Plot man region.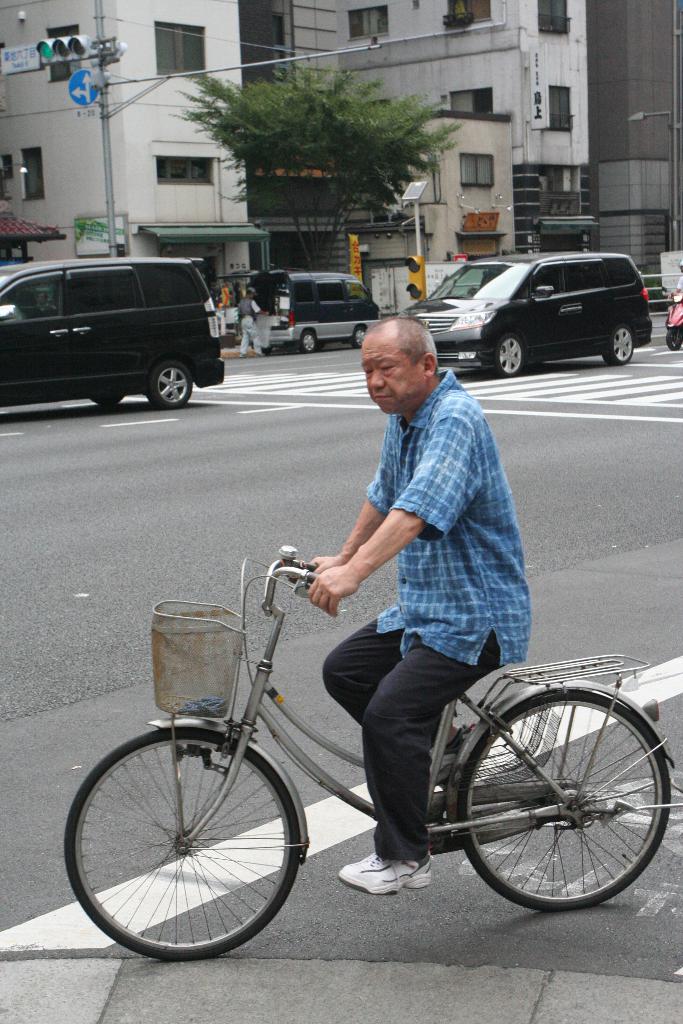
Plotted at pyautogui.locateOnScreen(236, 286, 265, 358).
